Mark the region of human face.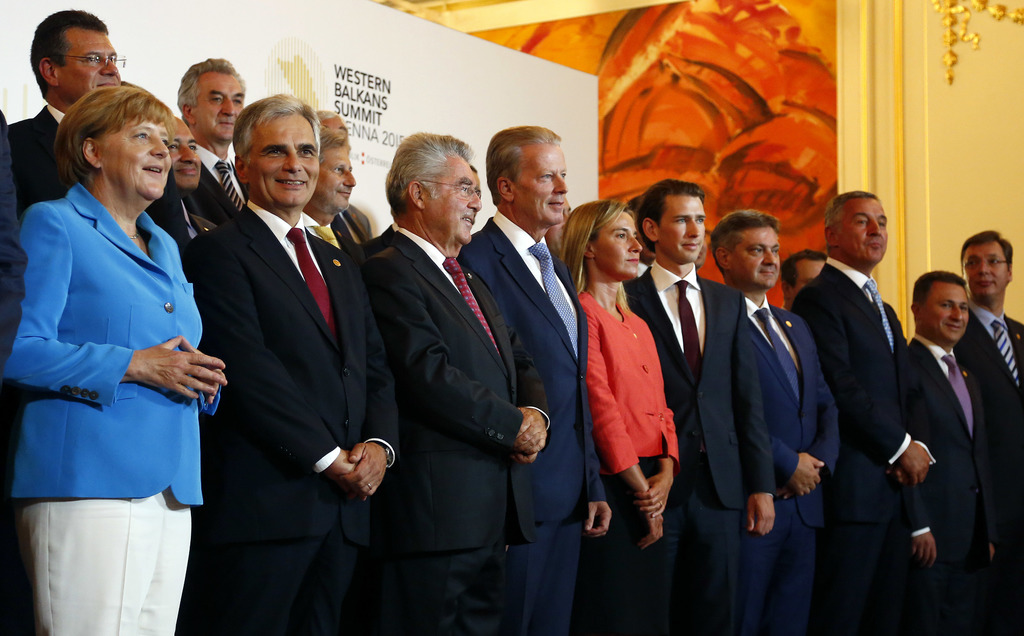
Region: <bbox>918, 282, 969, 341</bbox>.
